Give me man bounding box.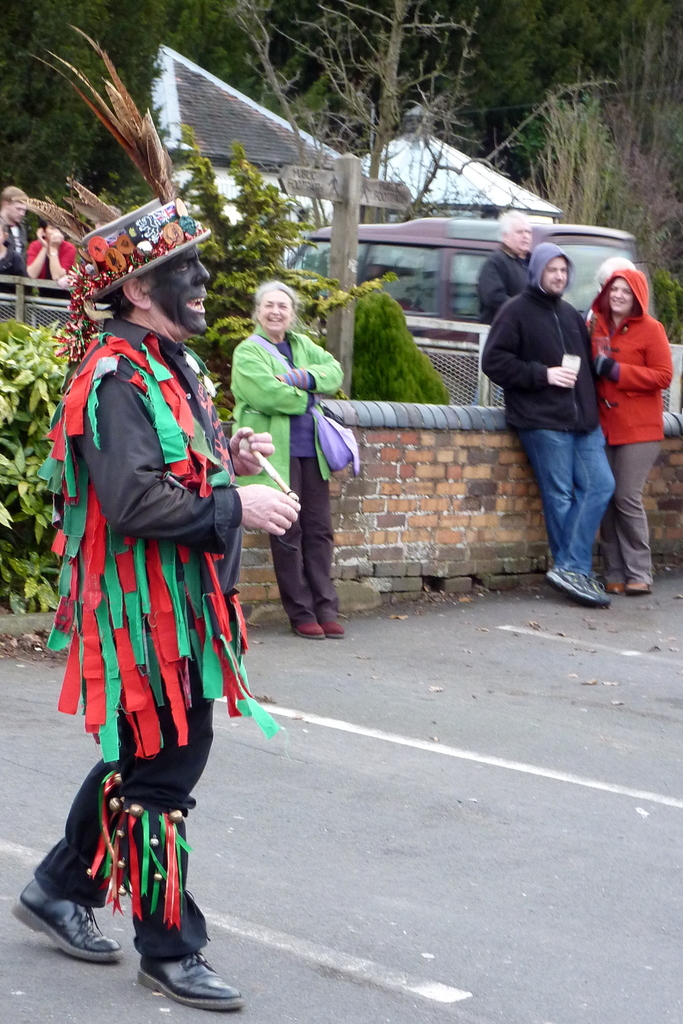
BBox(2, 174, 33, 290).
